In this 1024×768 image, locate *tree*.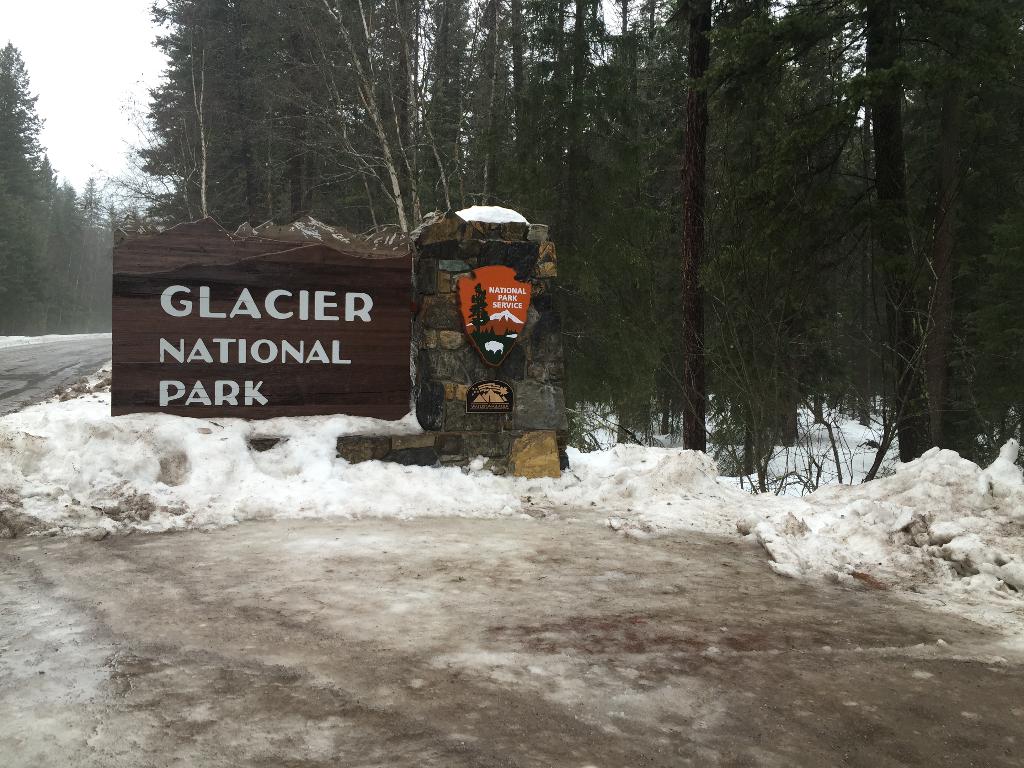
Bounding box: select_region(669, 0, 735, 485).
